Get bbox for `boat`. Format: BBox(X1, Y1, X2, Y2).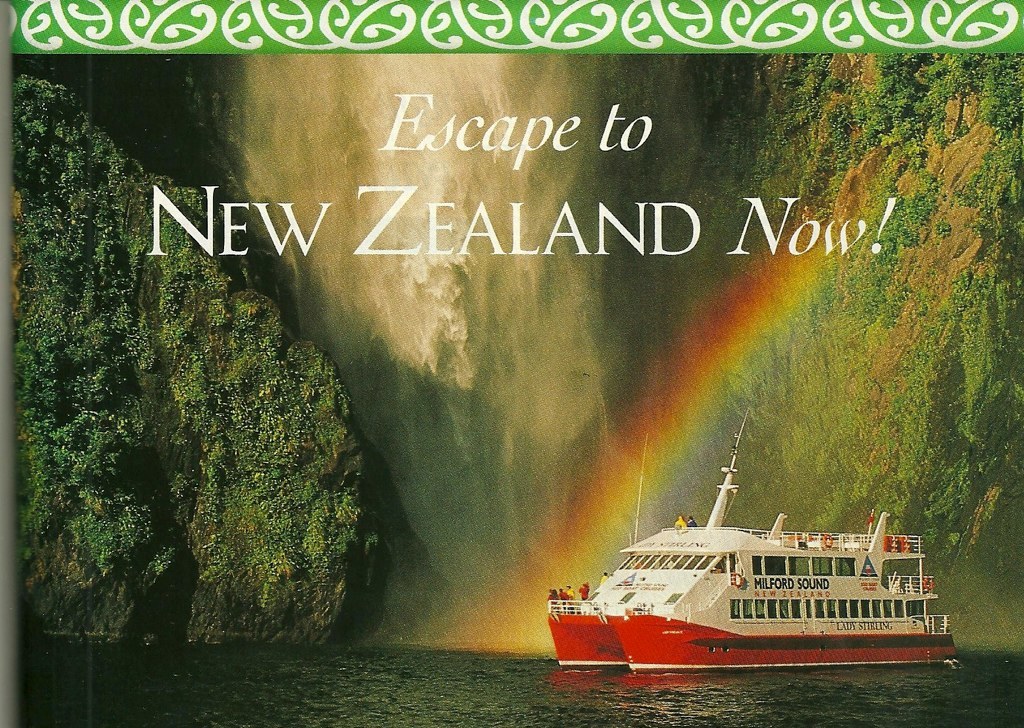
BBox(542, 432, 948, 683).
